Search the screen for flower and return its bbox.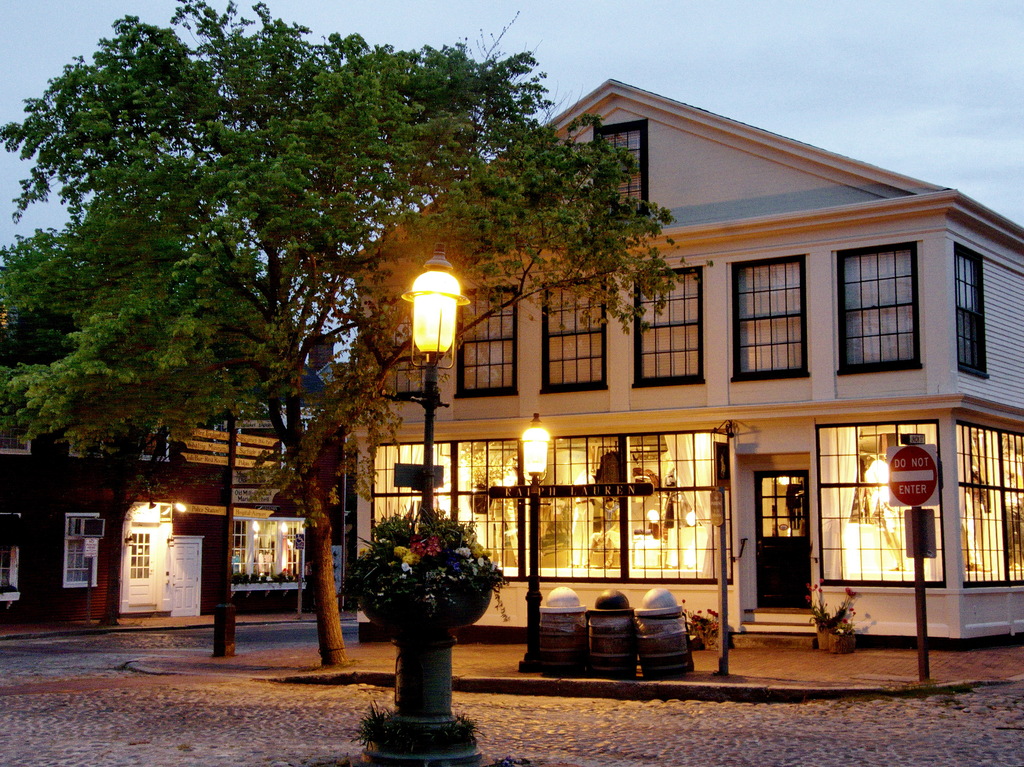
Found: [x1=841, y1=618, x2=845, y2=626].
